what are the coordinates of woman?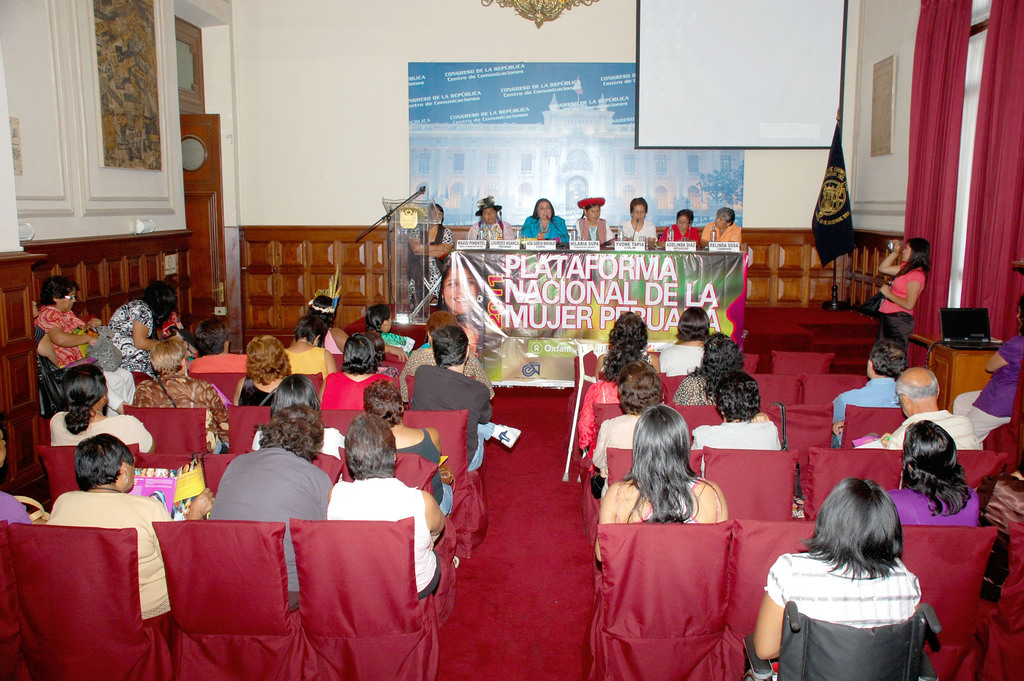
box=[618, 198, 659, 250].
